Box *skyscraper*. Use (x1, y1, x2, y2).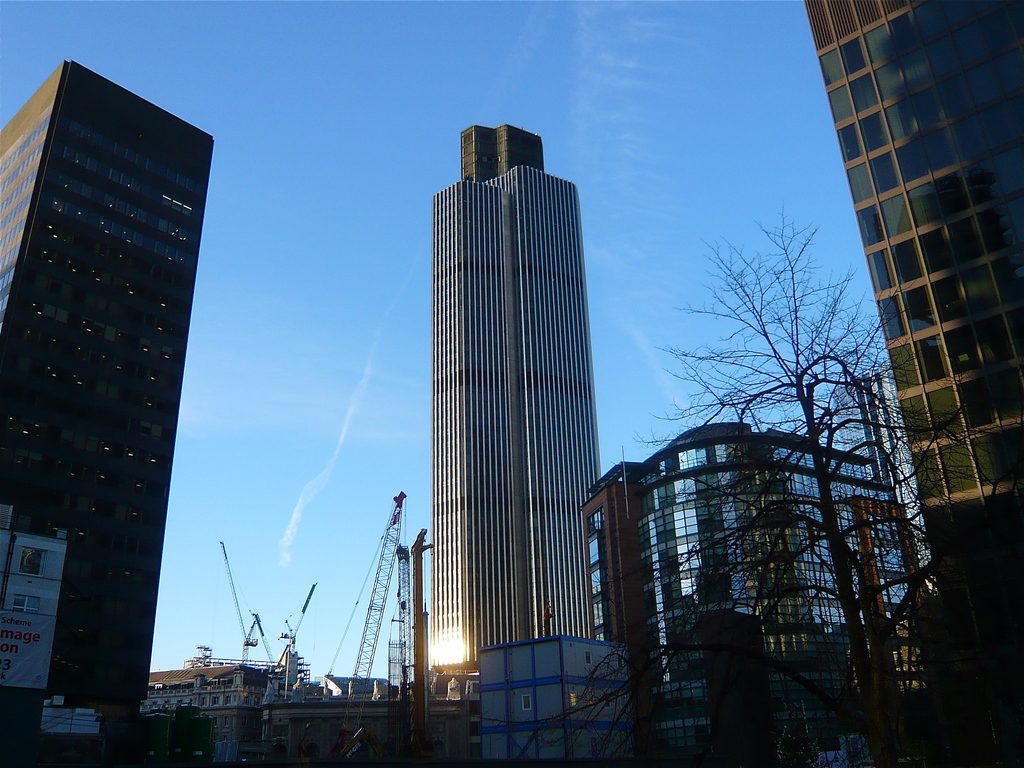
(430, 125, 614, 707).
